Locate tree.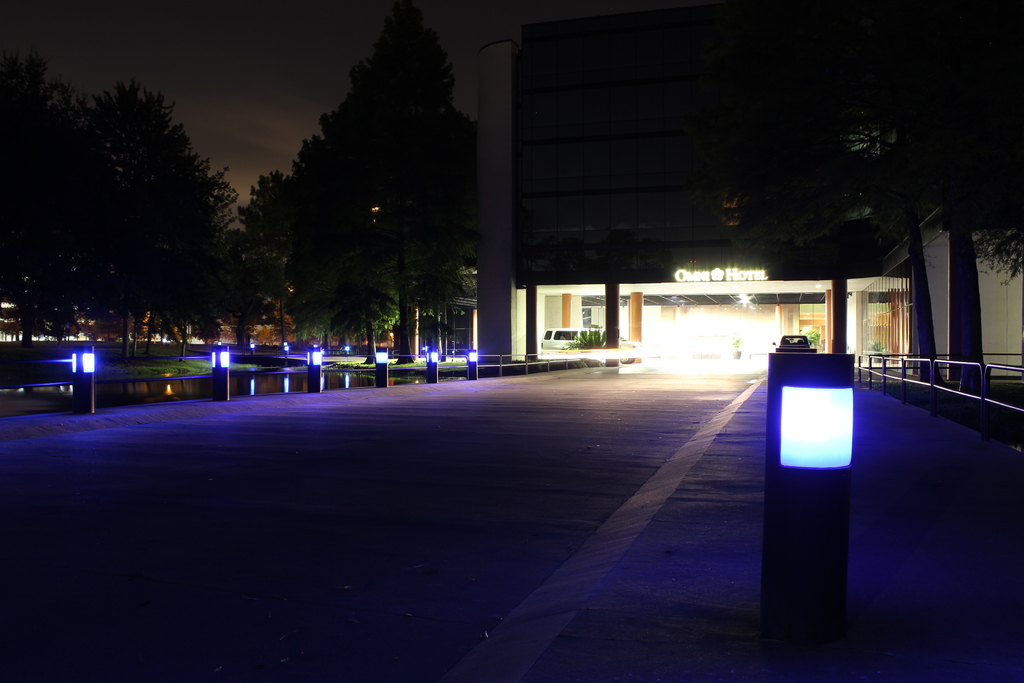
Bounding box: (left=564, top=325, right=607, bottom=366).
